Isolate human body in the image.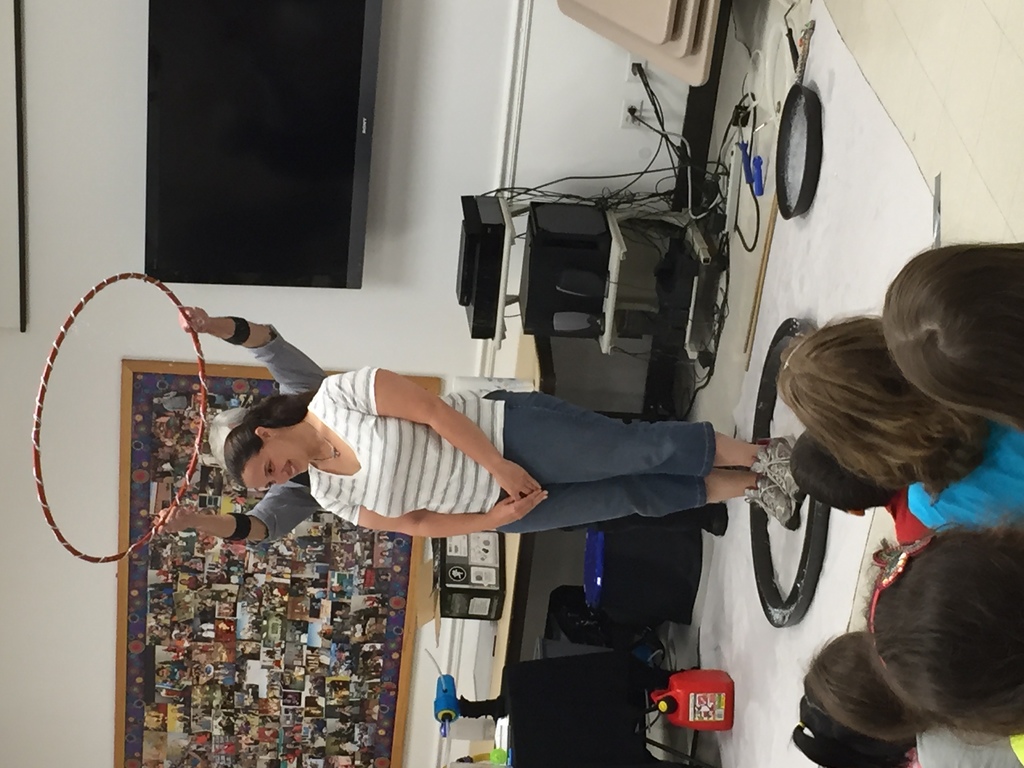
Isolated region: <bbox>313, 361, 806, 547</bbox>.
